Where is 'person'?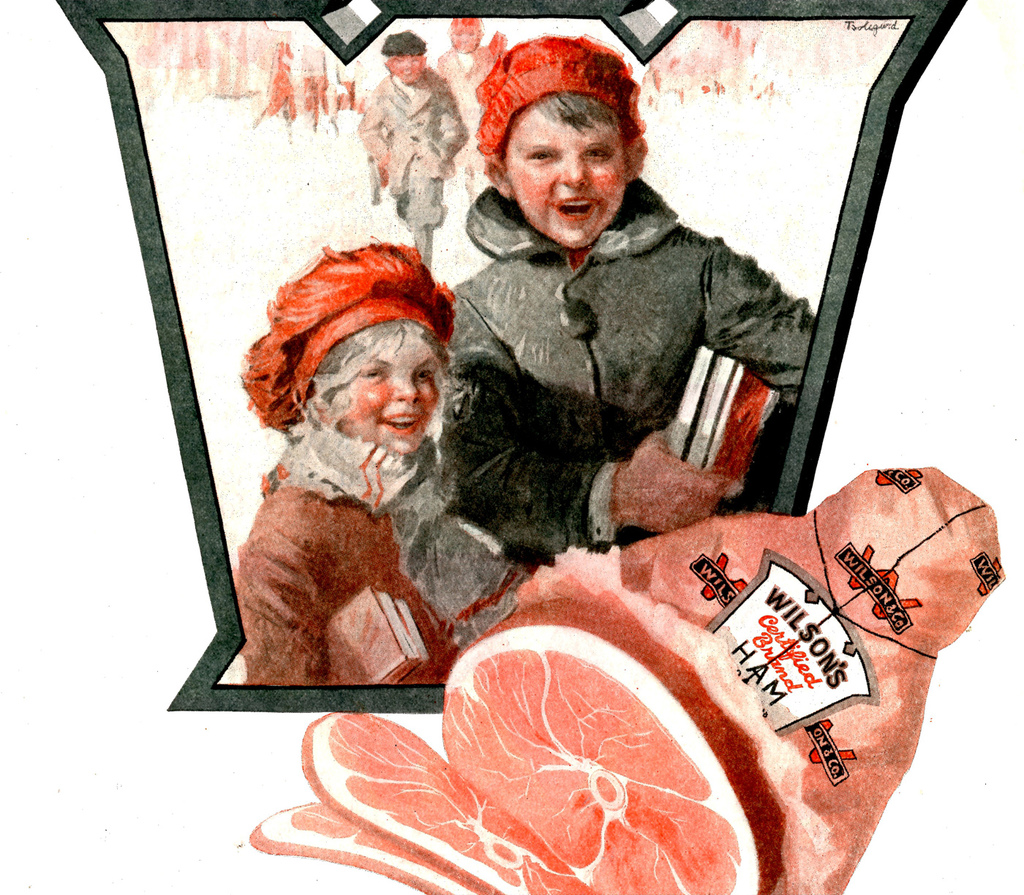
{"left": 441, "top": 12, "right": 504, "bottom": 189}.
